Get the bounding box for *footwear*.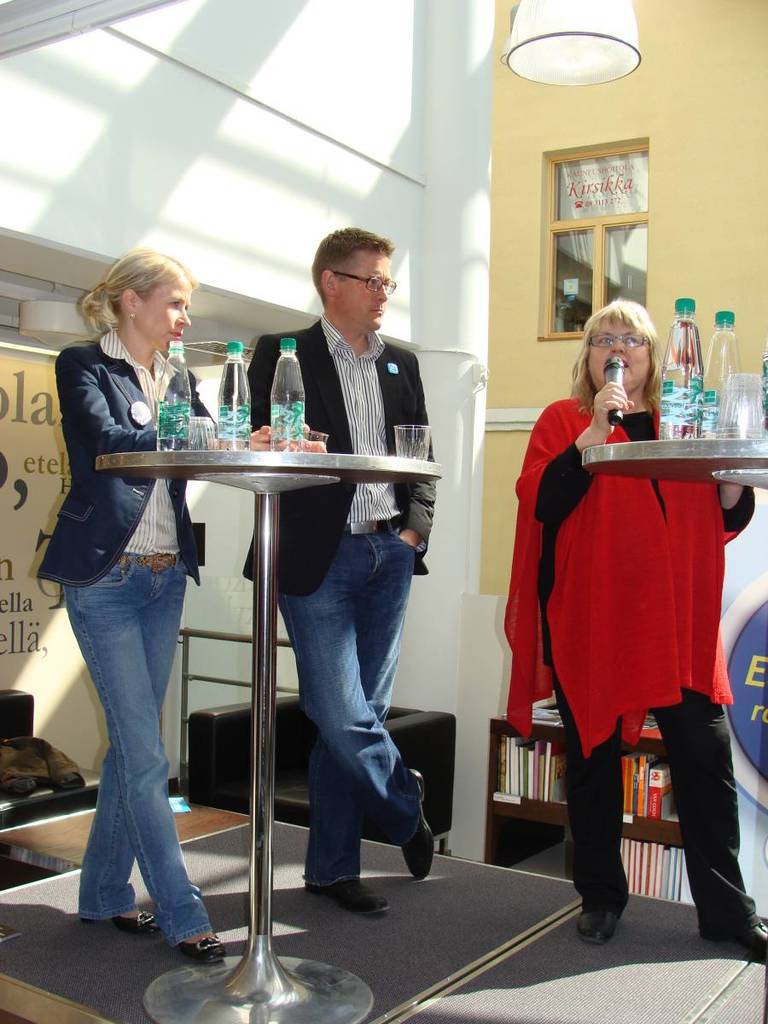
(x1=179, y1=930, x2=229, y2=966).
